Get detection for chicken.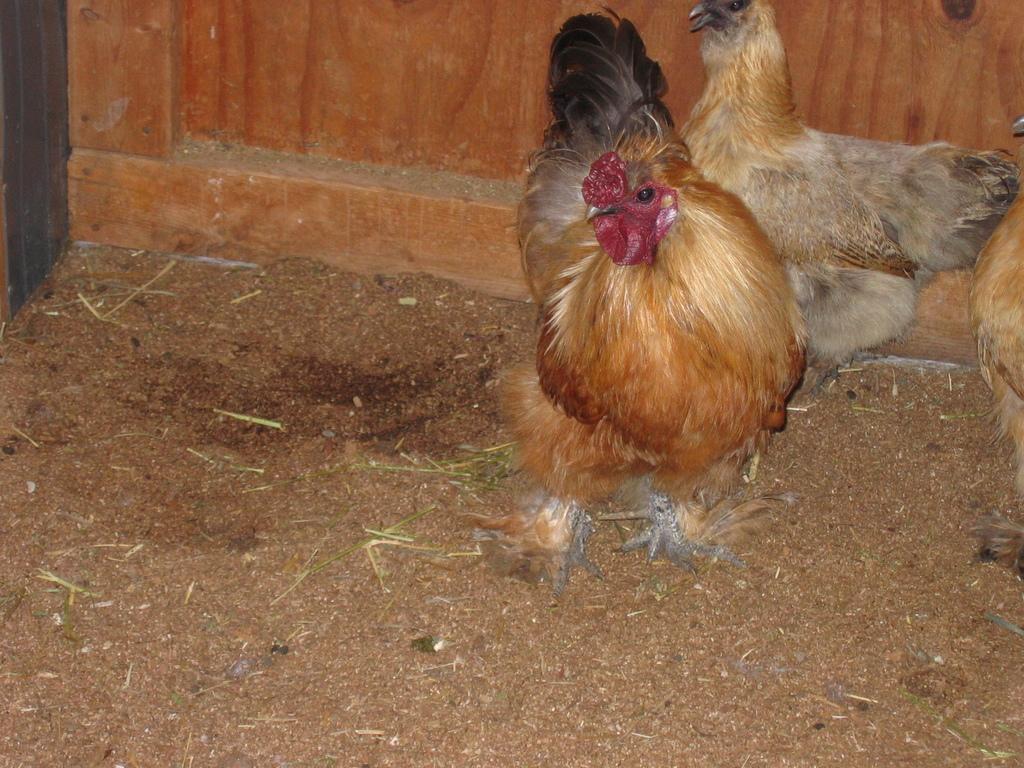
Detection: 494, 6, 795, 580.
